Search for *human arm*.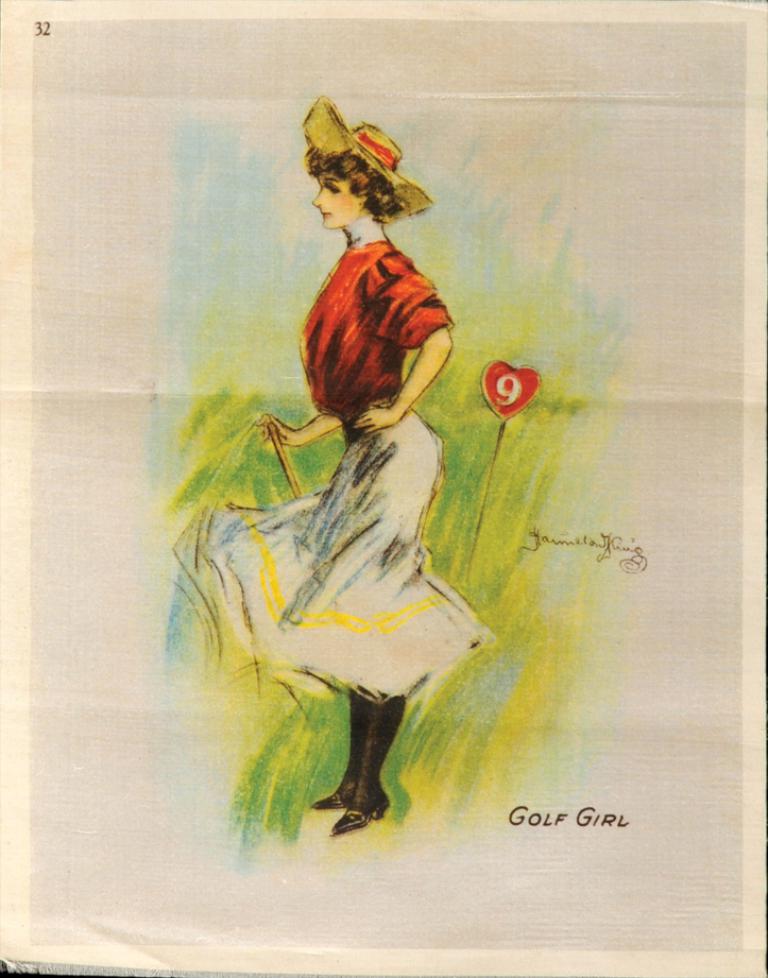
Found at BBox(251, 413, 342, 447).
